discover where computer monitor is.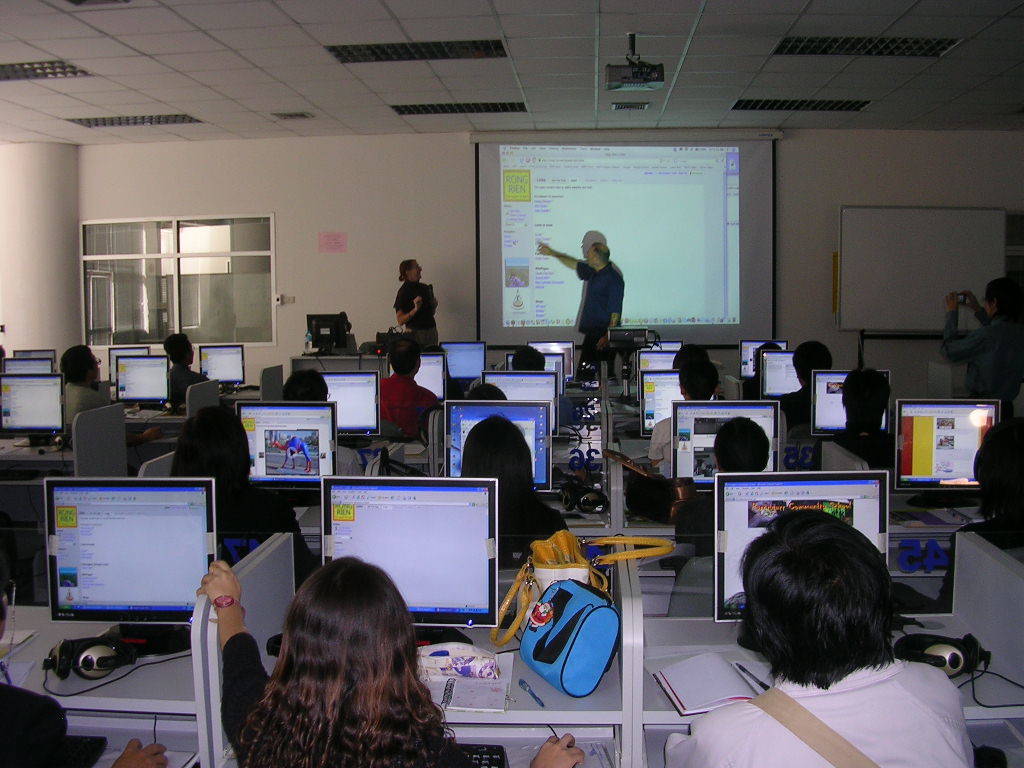
Discovered at (643,331,678,354).
